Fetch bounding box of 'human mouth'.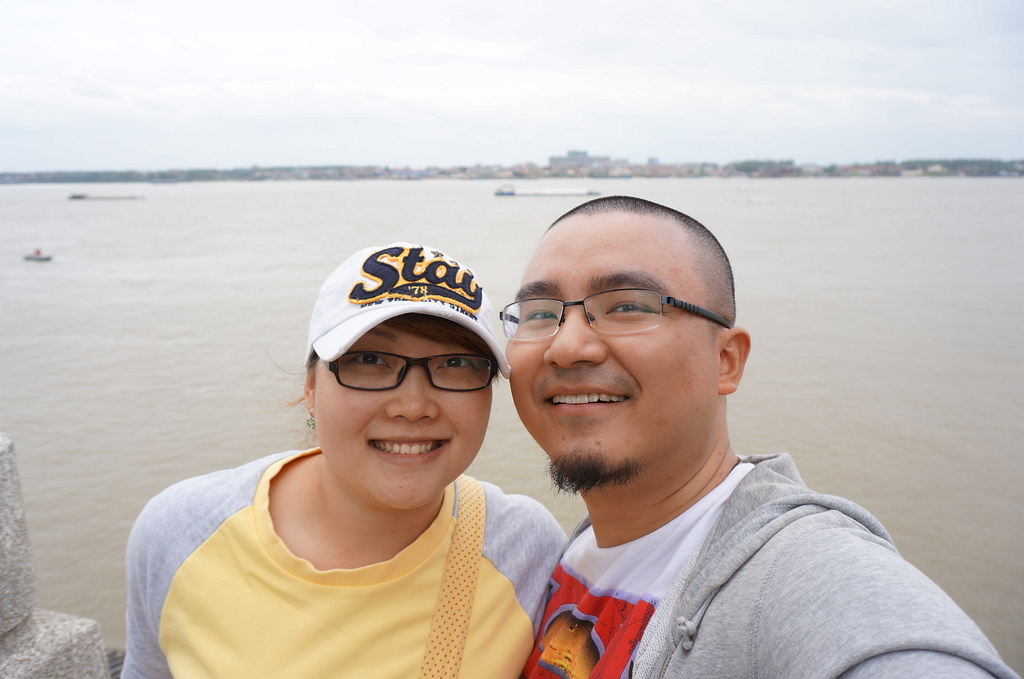
Bbox: {"left": 369, "top": 433, "right": 452, "bottom": 463}.
